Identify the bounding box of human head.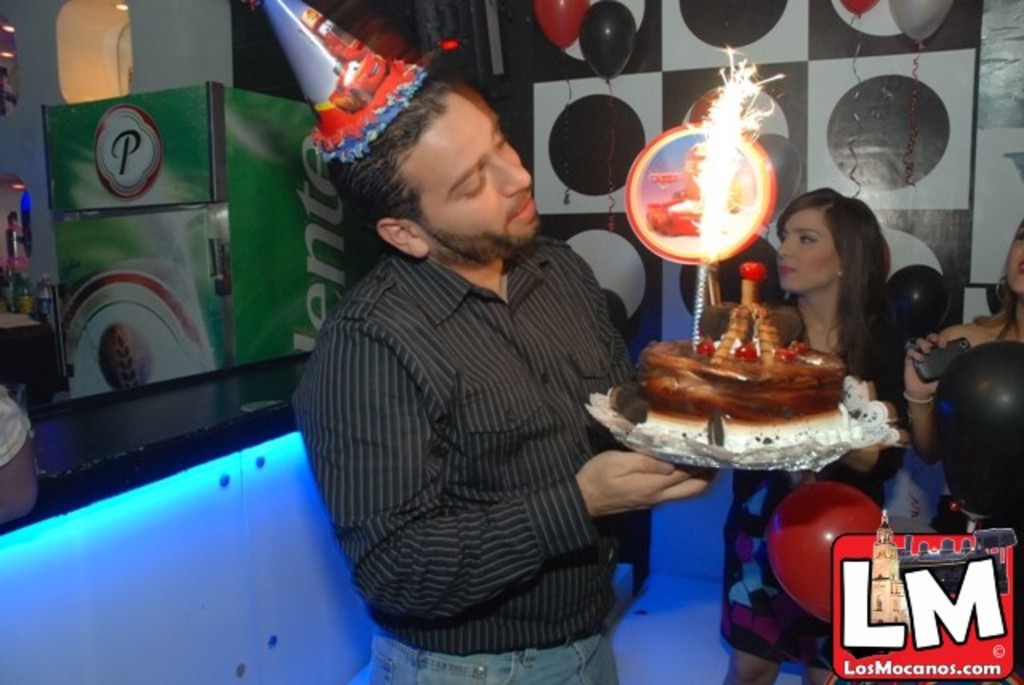
(776, 182, 886, 302).
